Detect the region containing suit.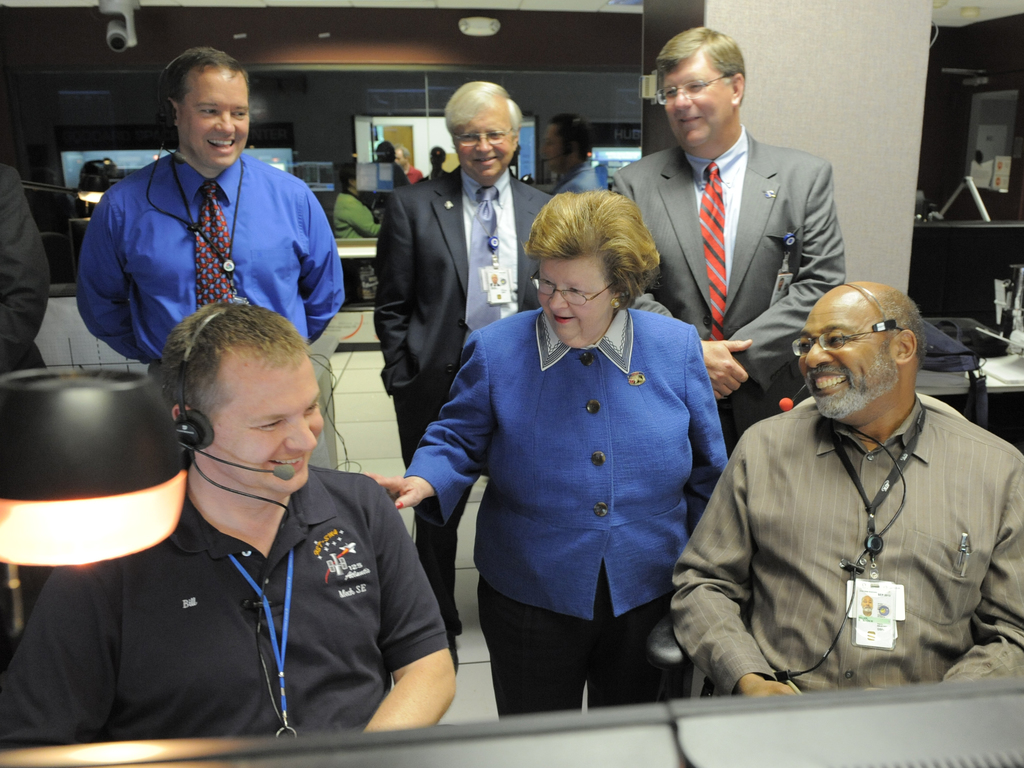
locate(370, 167, 559, 642).
